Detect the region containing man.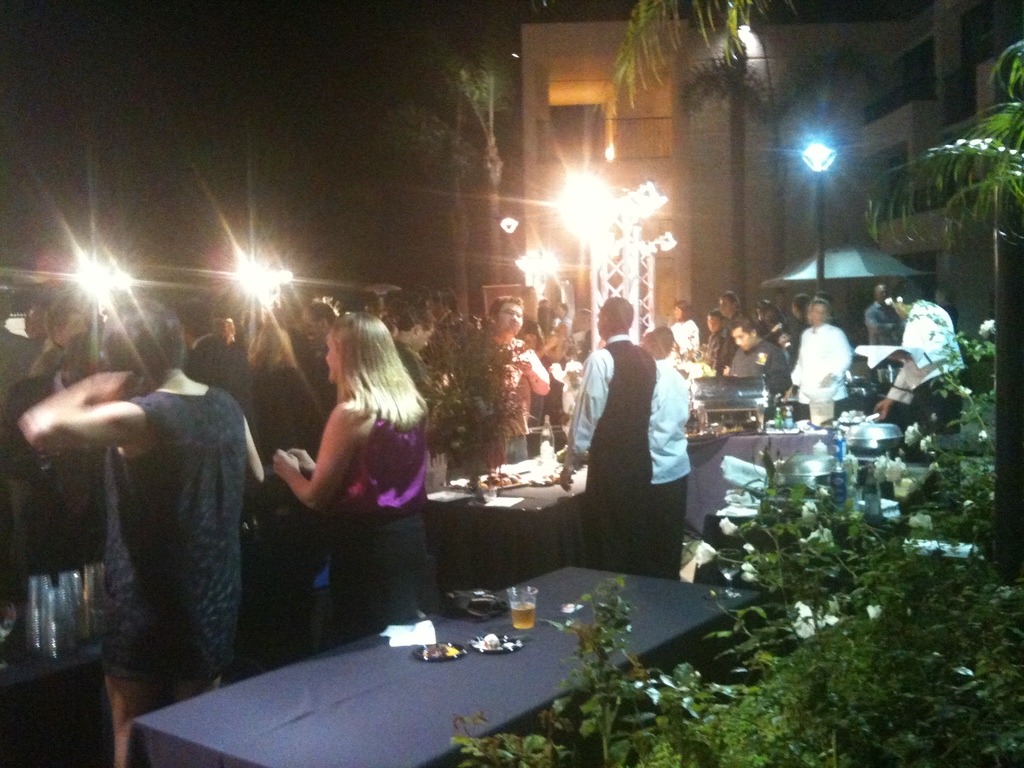
{"left": 710, "top": 311, "right": 732, "bottom": 373}.
